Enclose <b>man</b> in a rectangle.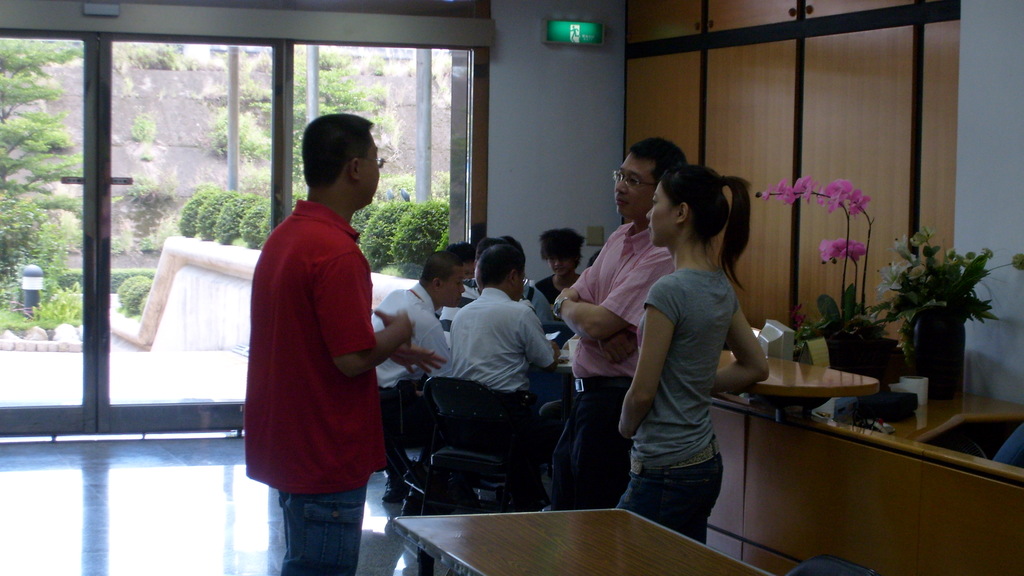
x1=369, y1=249, x2=467, y2=503.
